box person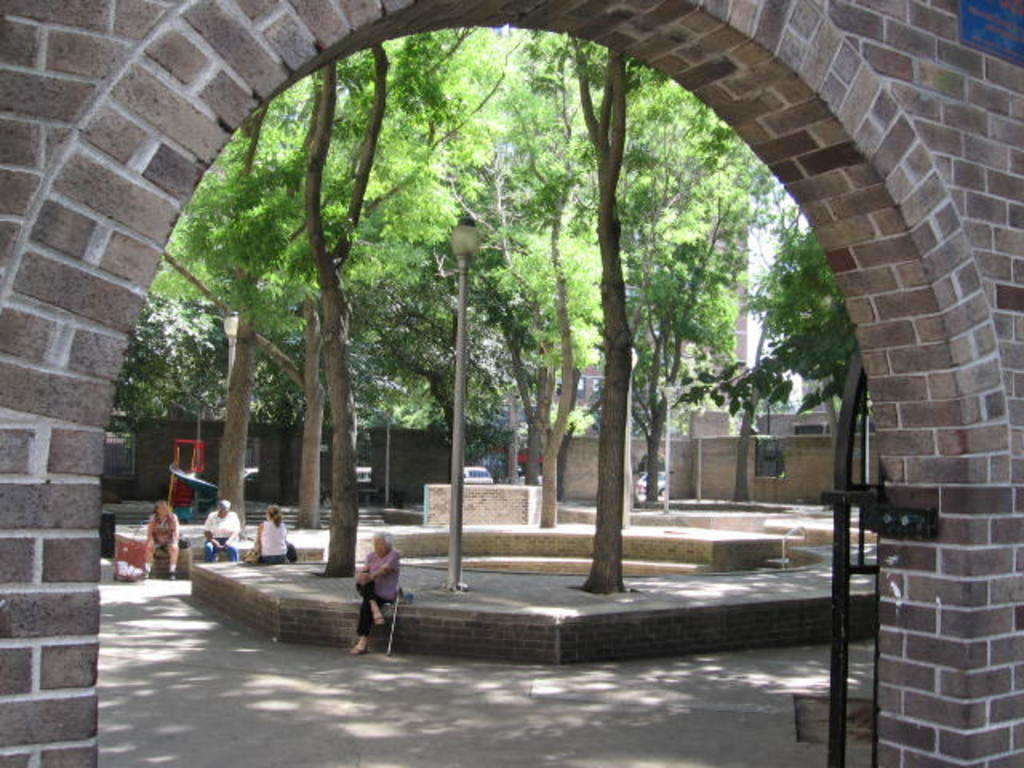
l=254, t=502, r=288, b=565
